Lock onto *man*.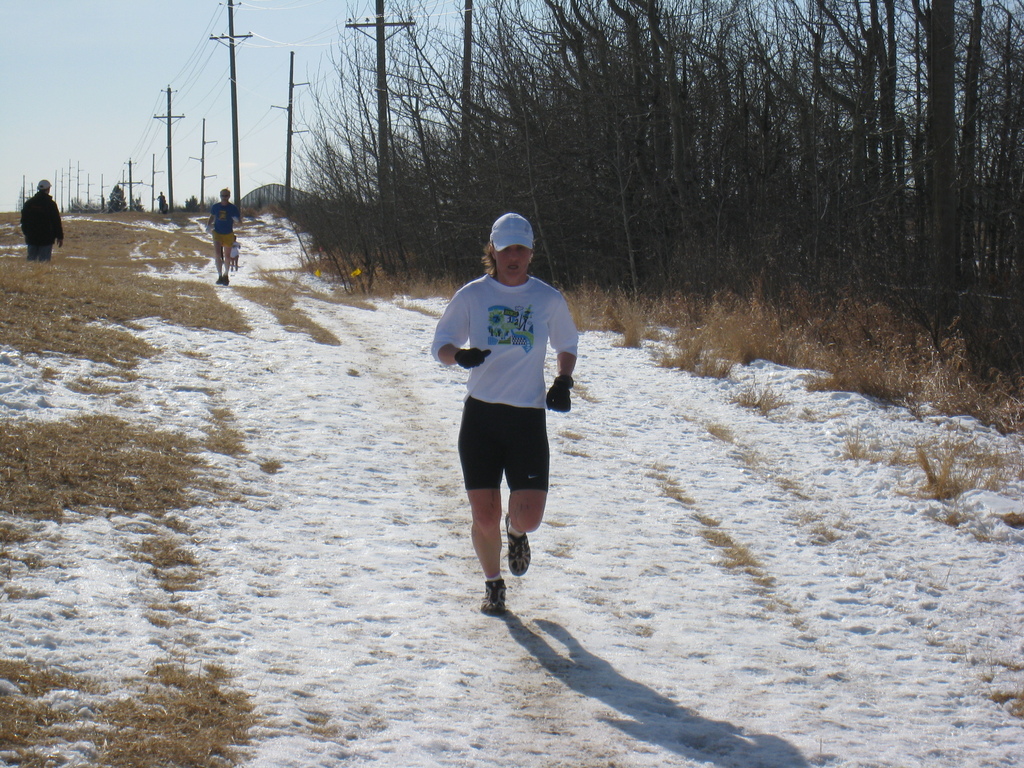
Locked: (21, 178, 62, 259).
